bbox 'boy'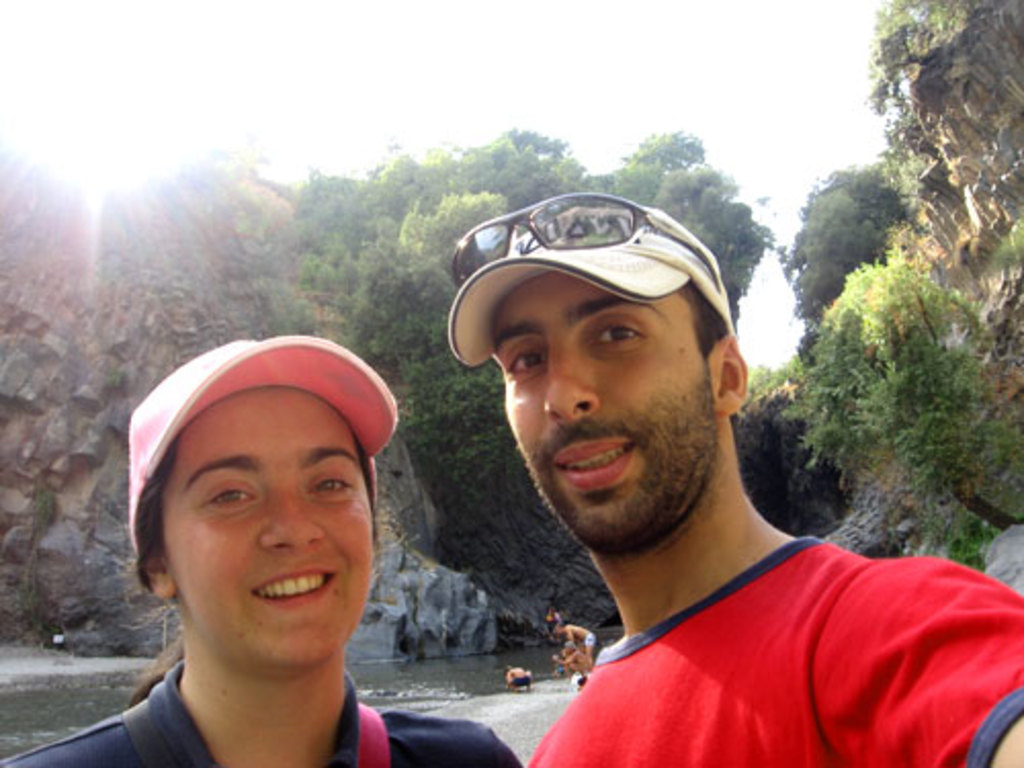
BBox(553, 621, 598, 666)
